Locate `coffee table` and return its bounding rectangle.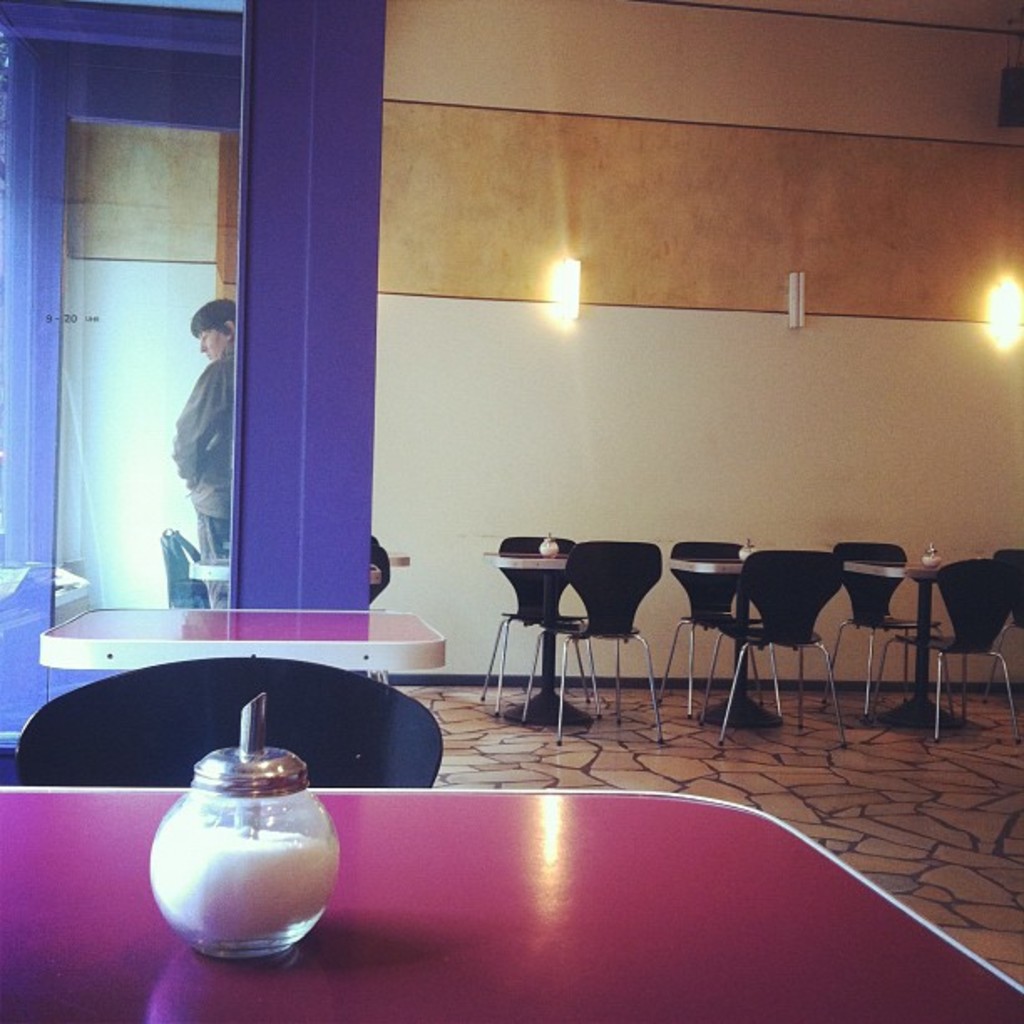
detection(673, 556, 785, 733).
